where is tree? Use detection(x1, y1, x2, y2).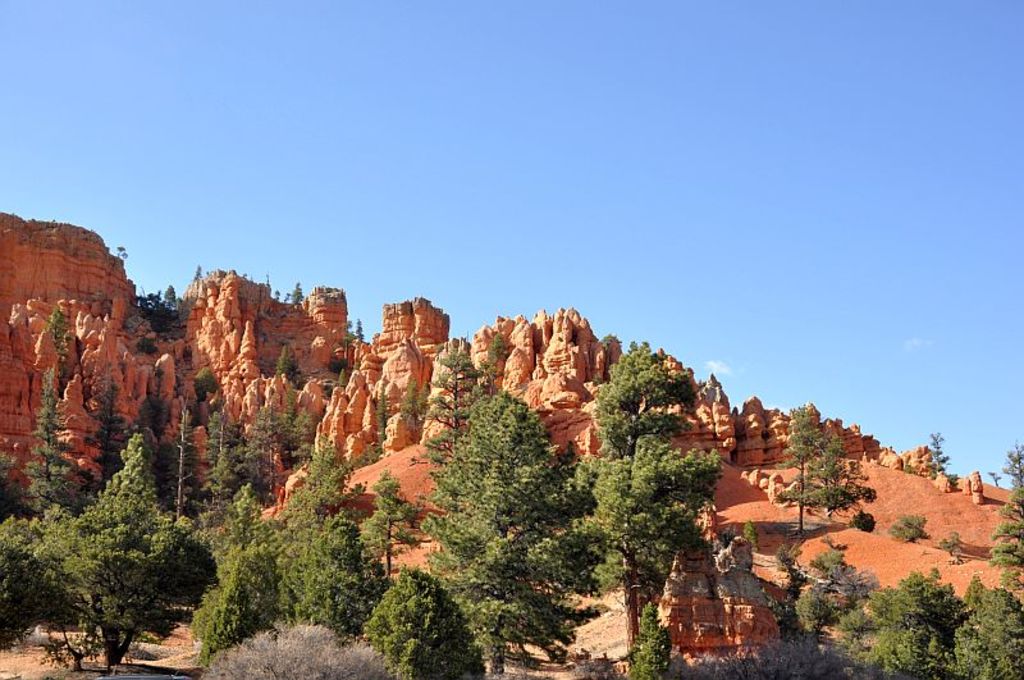
detection(198, 405, 381, 679).
